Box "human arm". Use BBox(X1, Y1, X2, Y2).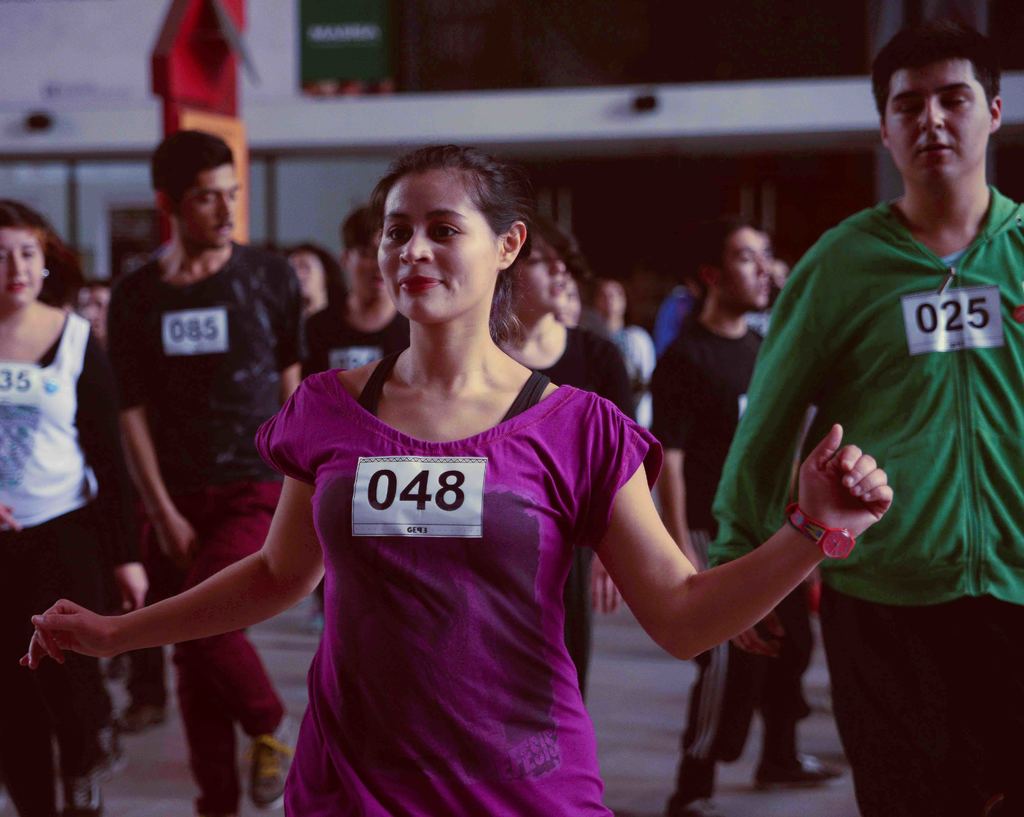
BBox(280, 265, 318, 401).
